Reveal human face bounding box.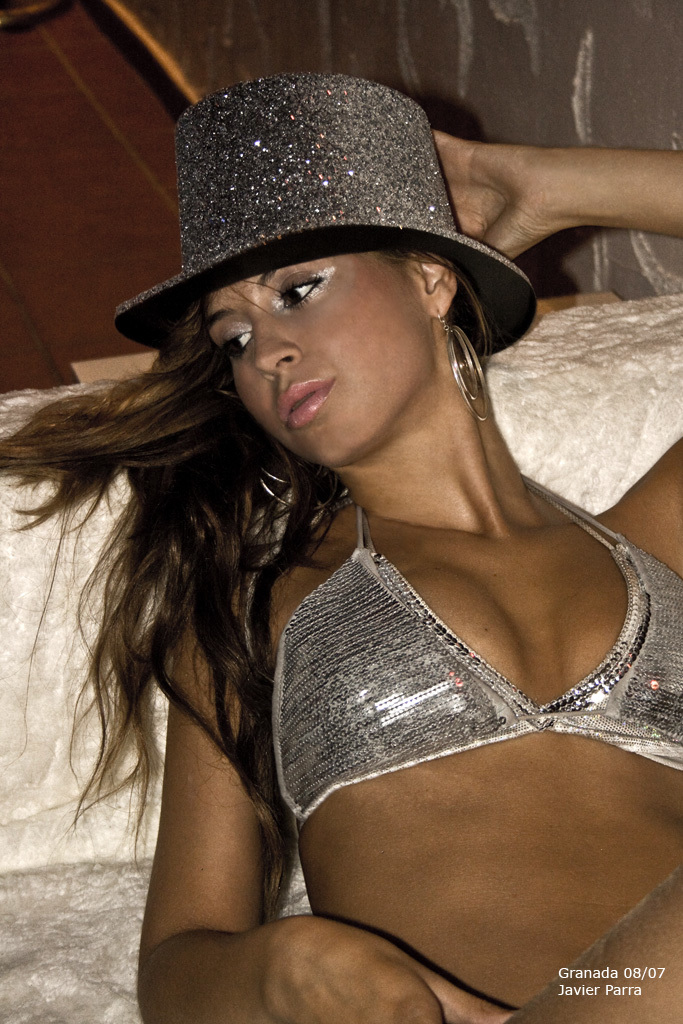
Revealed: crop(204, 235, 433, 462).
